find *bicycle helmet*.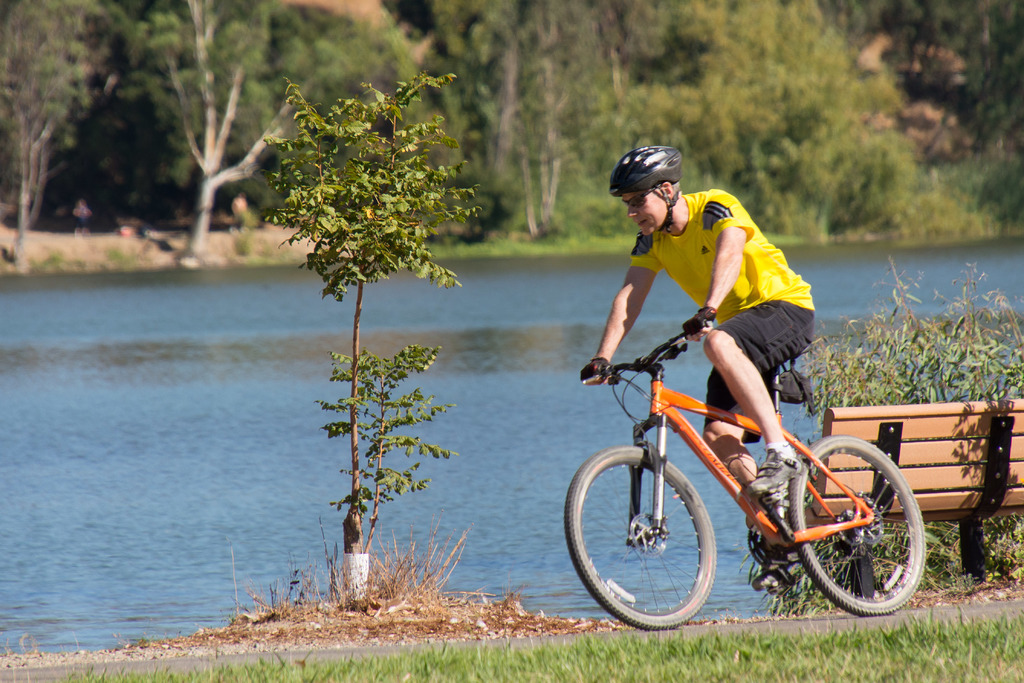
locate(611, 146, 677, 225).
